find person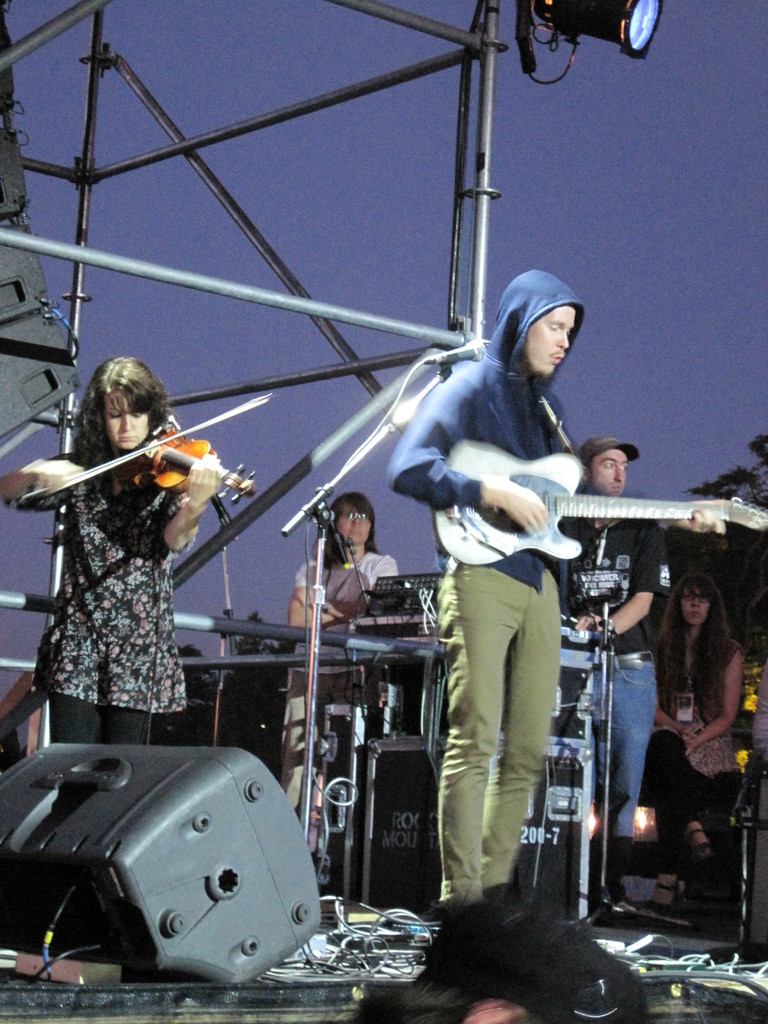
bbox(386, 261, 735, 924)
